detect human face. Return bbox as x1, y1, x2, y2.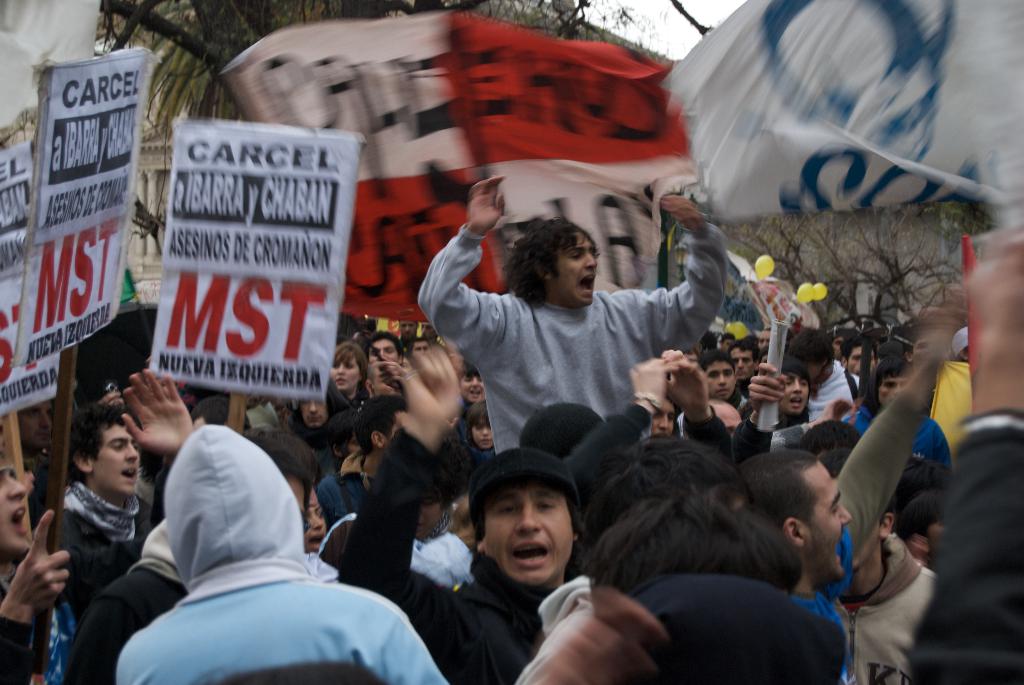
803, 460, 852, 581.
